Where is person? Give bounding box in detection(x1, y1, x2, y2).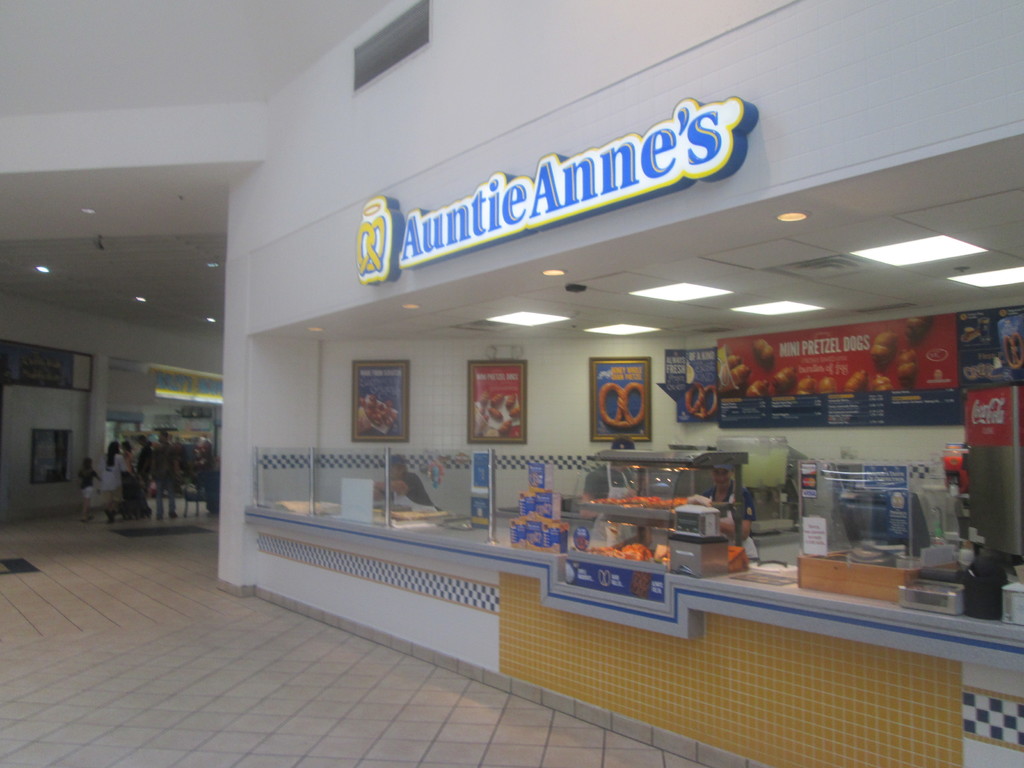
detection(371, 452, 444, 513).
